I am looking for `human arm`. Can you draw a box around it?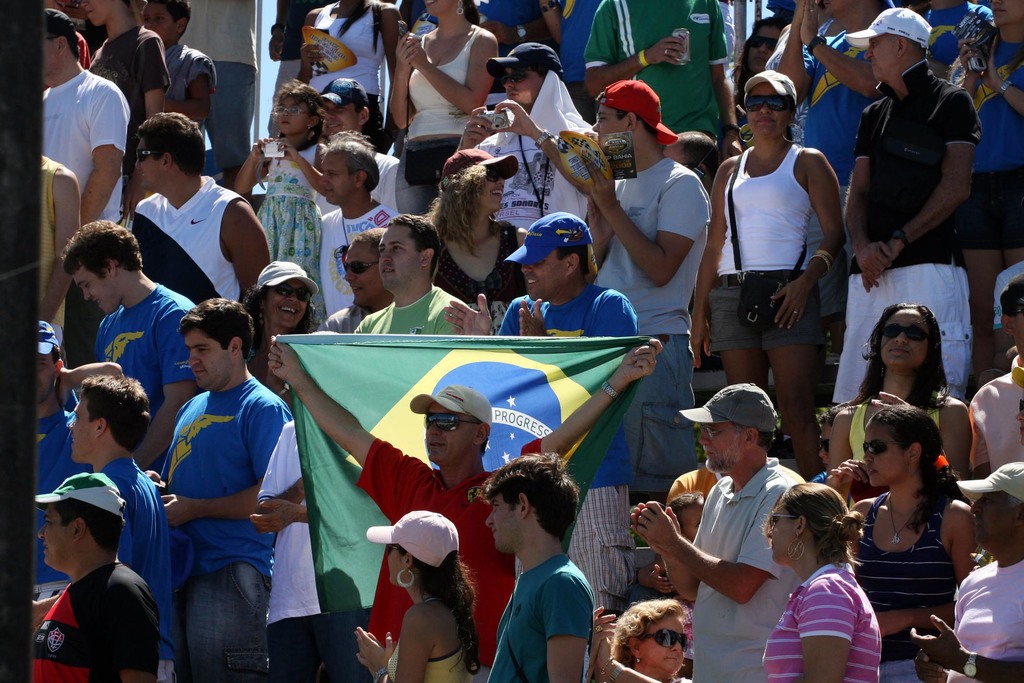
Sure, the bounding box is 799,0,883,106.
